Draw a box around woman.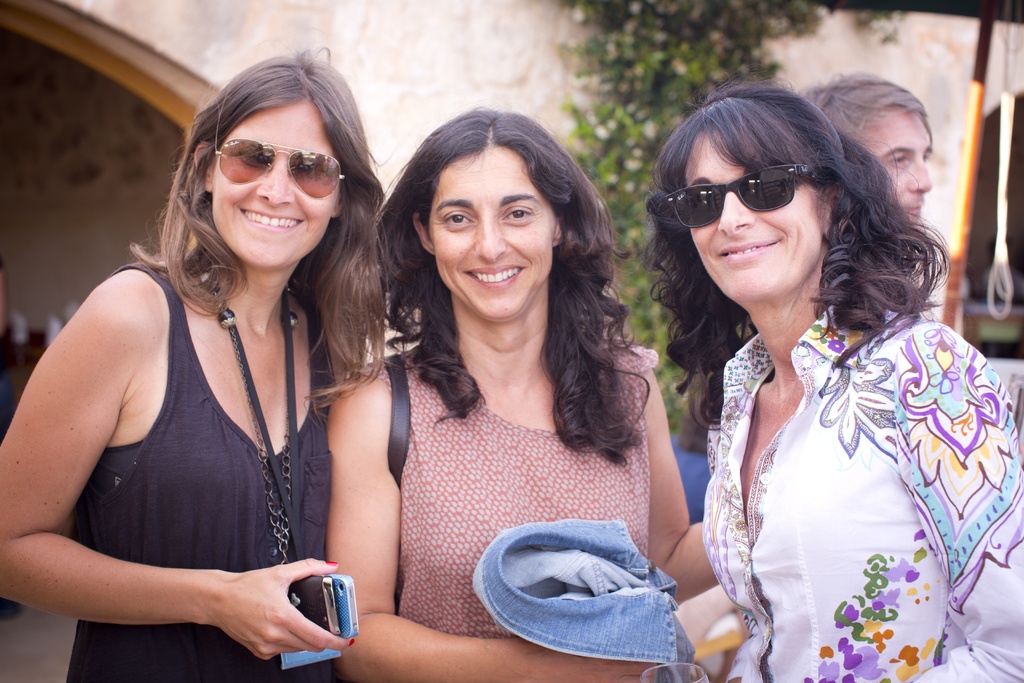
locate(625, 59, 981, 682).
